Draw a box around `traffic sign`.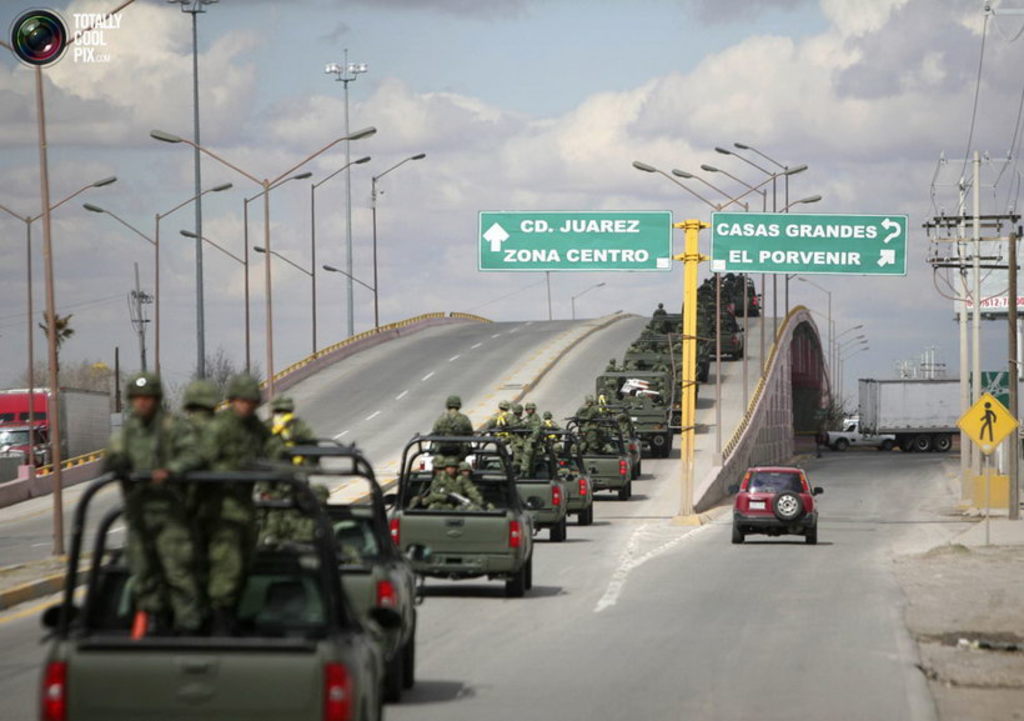
BBox(478, 212, 667, 267).
